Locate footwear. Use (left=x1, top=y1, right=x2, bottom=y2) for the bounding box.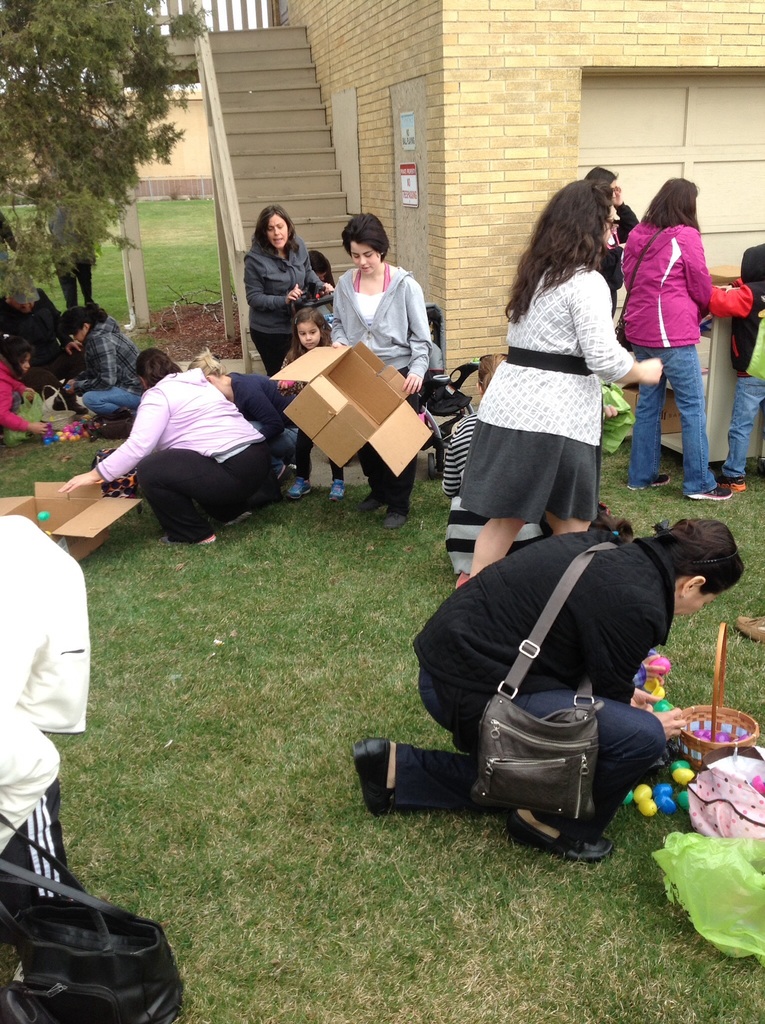
(left=359, top=493, right=384, bottom=515).
